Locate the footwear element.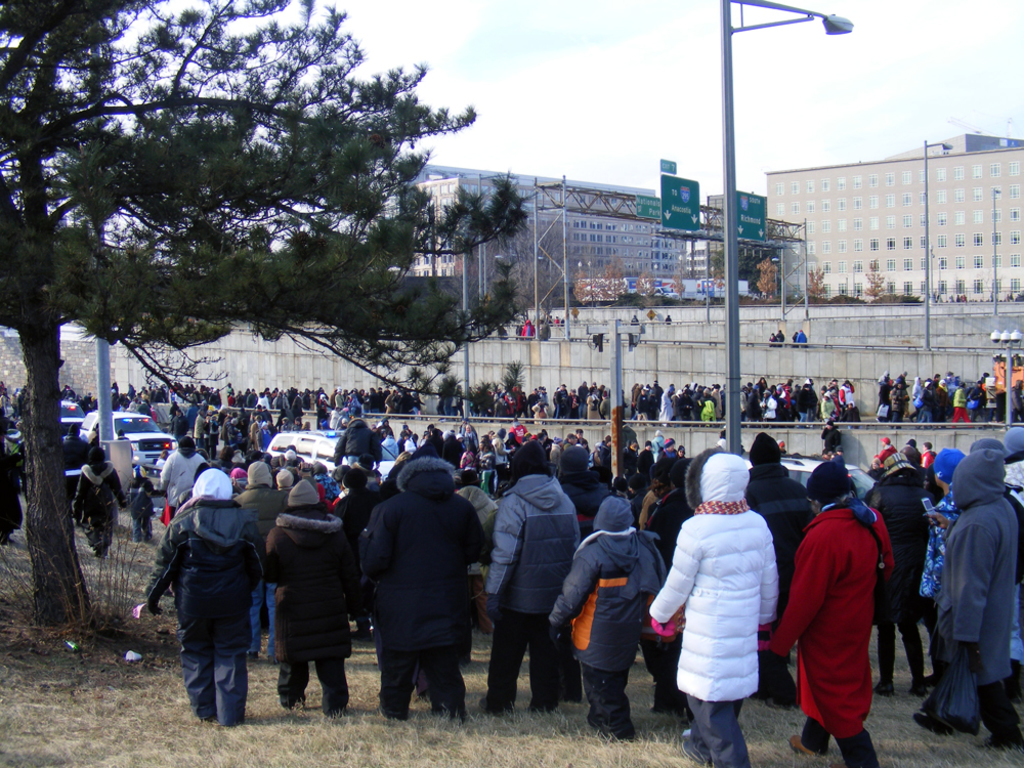
Element bbox: <box>873,687,895,701</box>.
